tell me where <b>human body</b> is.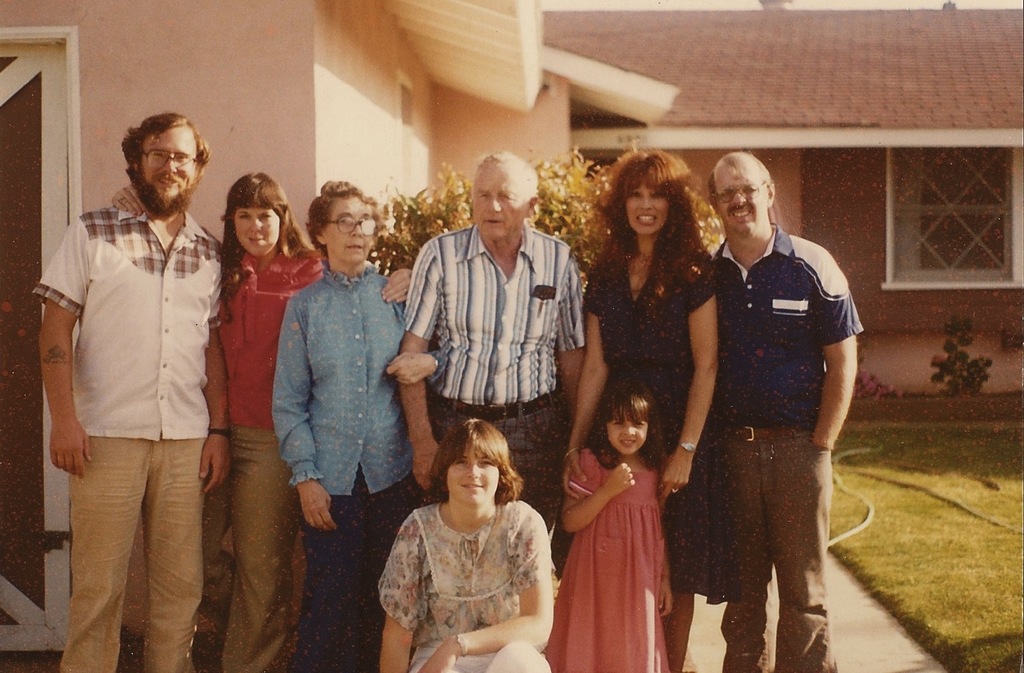
<b>human body</b> is at (left=556, top=451, right=693, bottom=672).
